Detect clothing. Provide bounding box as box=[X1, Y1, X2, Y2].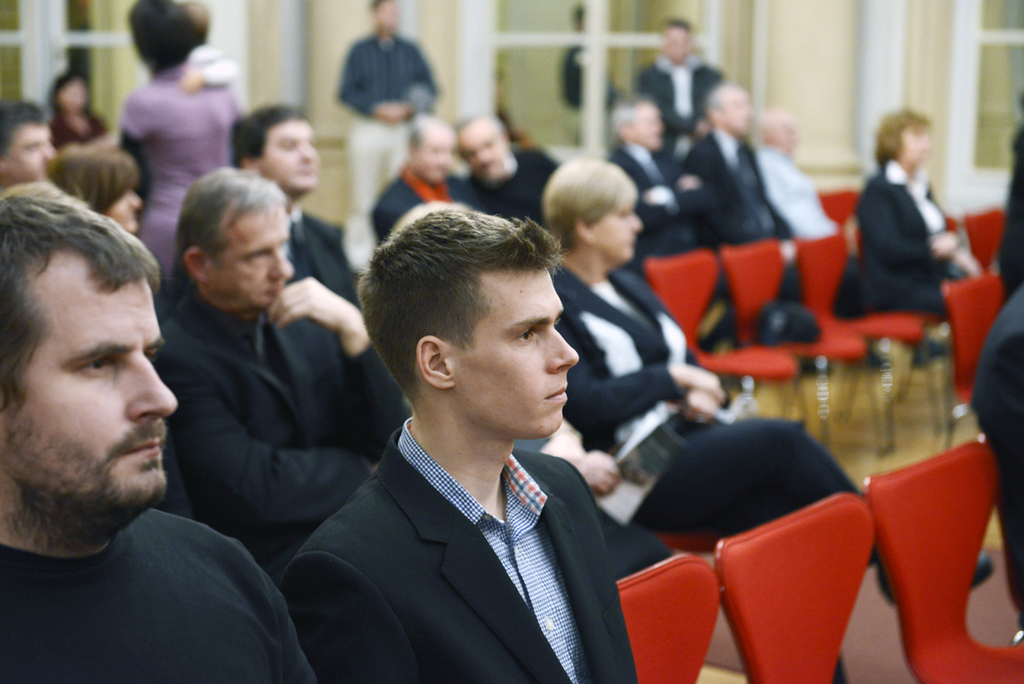
box=[143, 293, 410, 585].
